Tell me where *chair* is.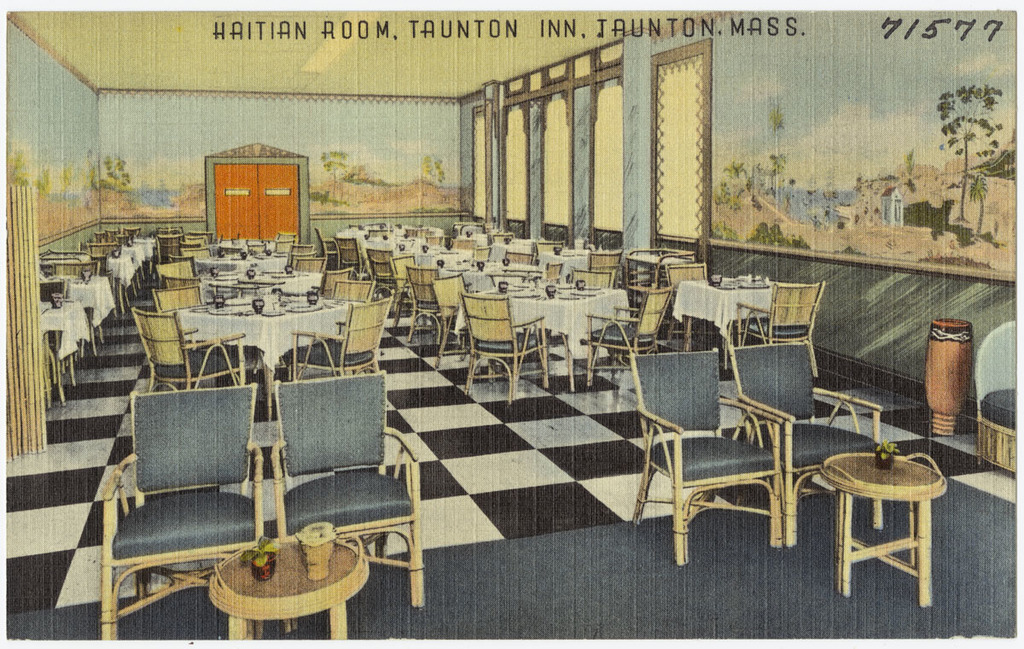
*chair* is at (x1=264, y1=368, x2=426, y2=608).
